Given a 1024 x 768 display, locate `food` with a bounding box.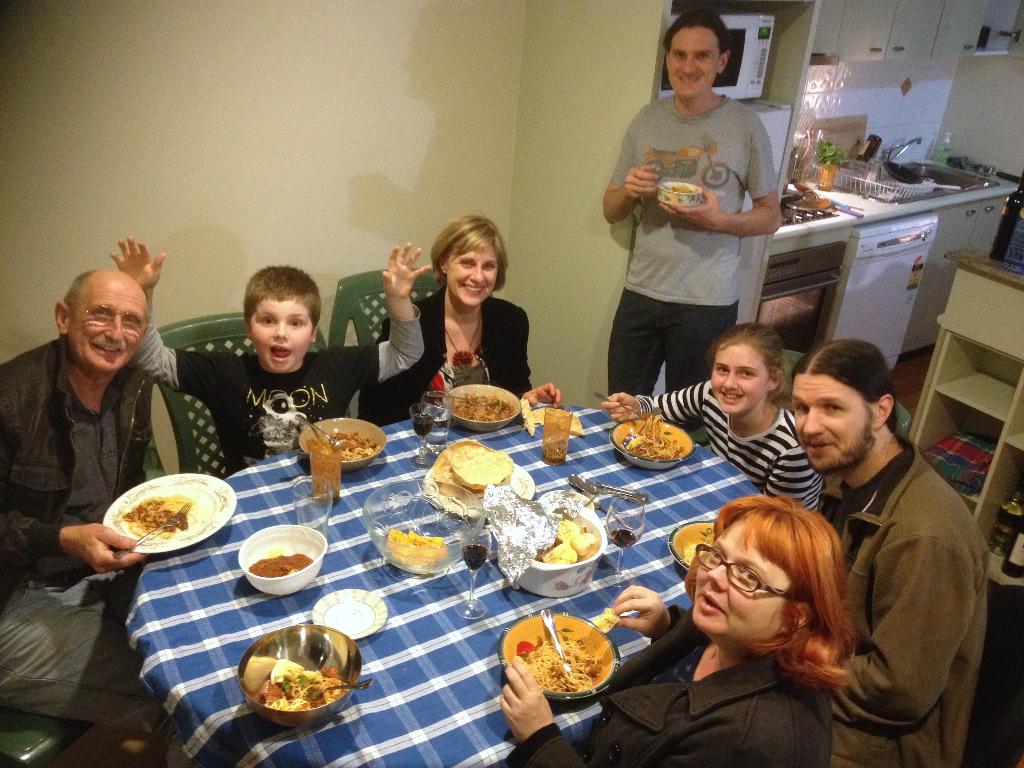
Located: x1=669 y1=182 x2=694 y2=196.
